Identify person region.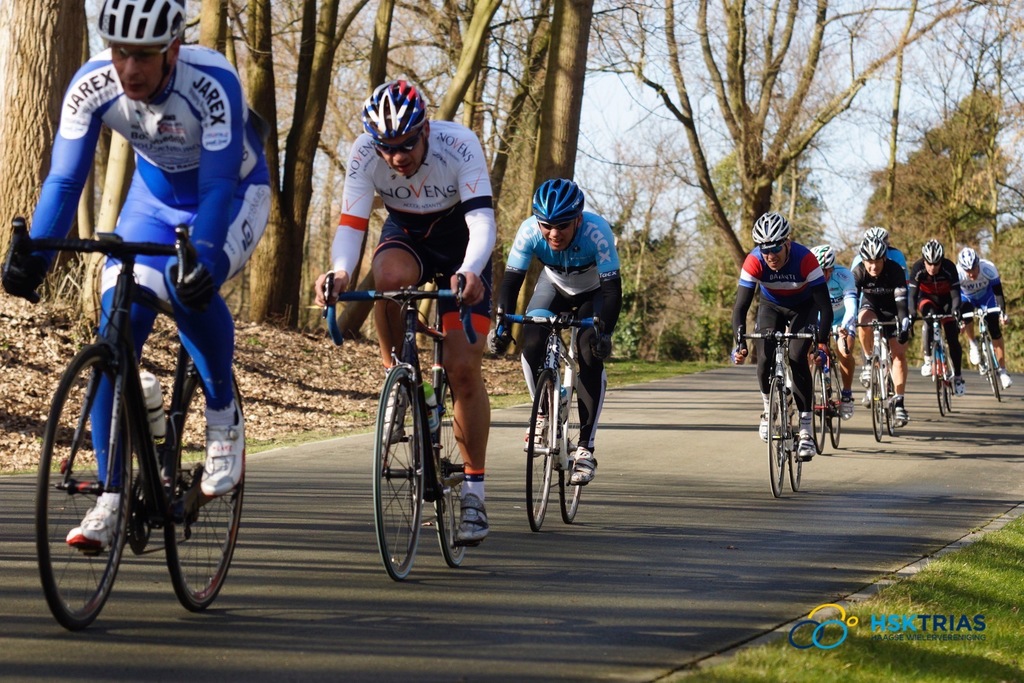
Region: 312:74:496:550.
